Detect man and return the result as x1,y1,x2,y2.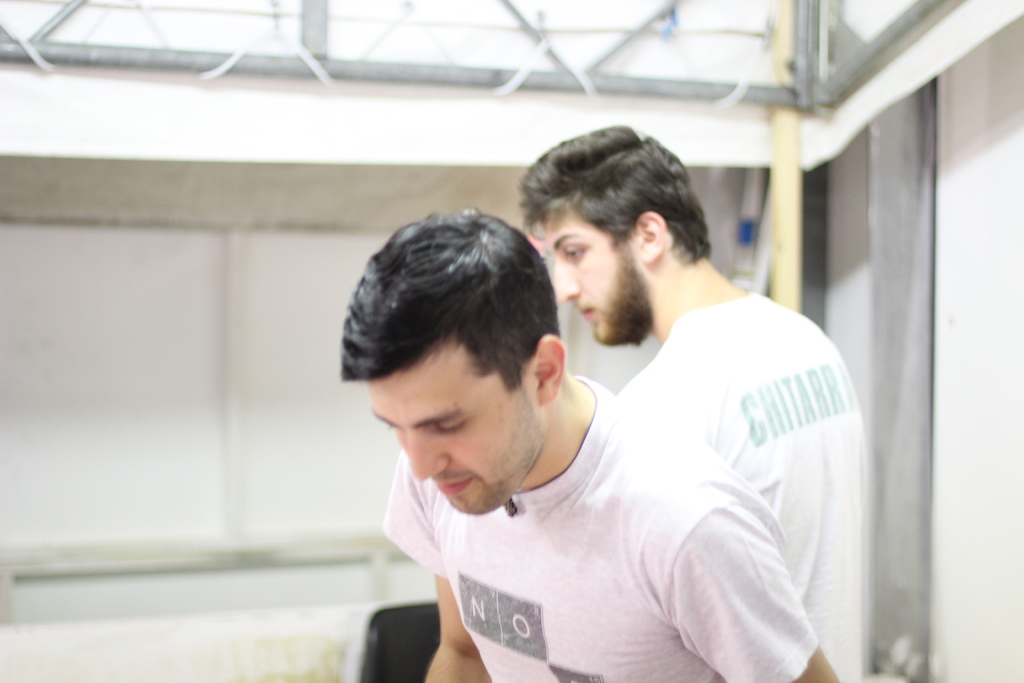
518,120,860,682.
